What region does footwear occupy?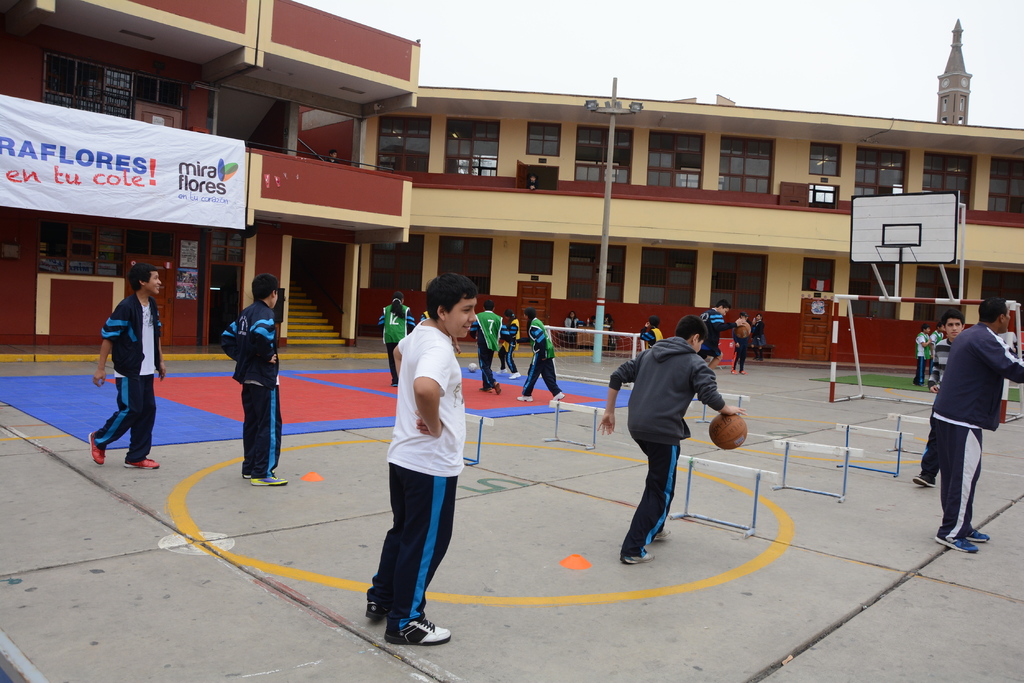
left=909, top=476, right=935, bottom=493.
